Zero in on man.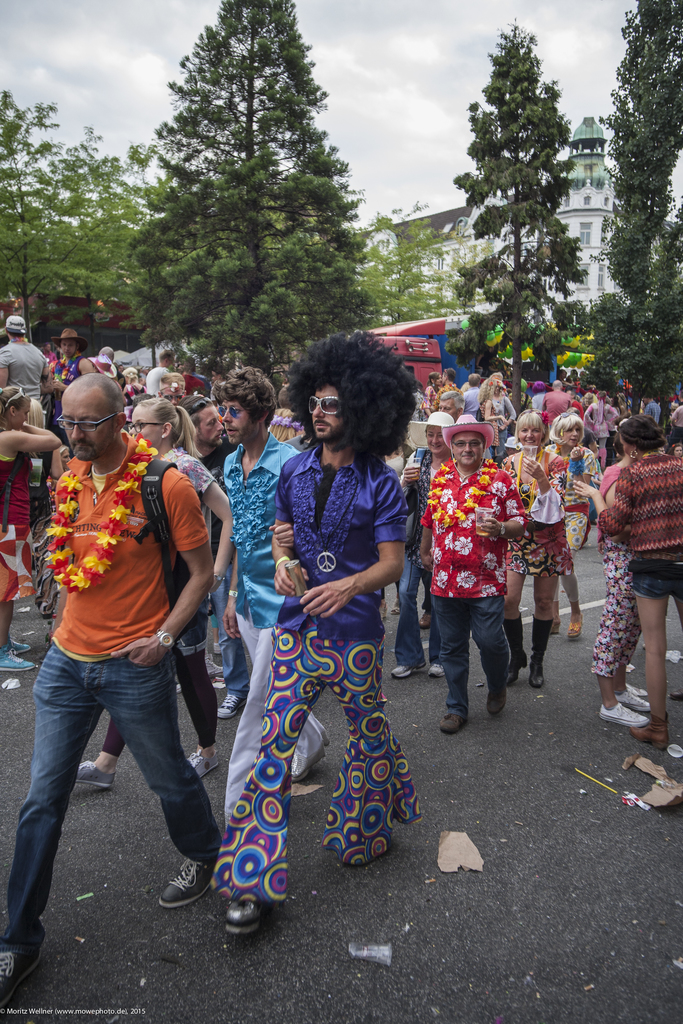
Zeroed in: [x1=13, y1=367, x2=234, y2=929].
